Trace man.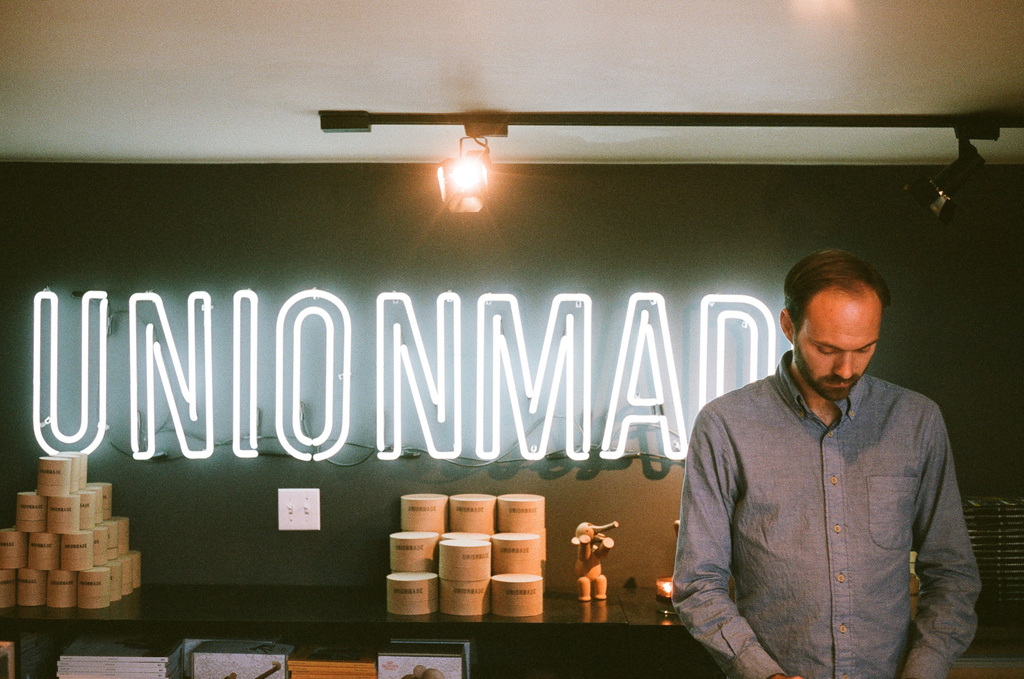
Traced to 657:248:974:678.
